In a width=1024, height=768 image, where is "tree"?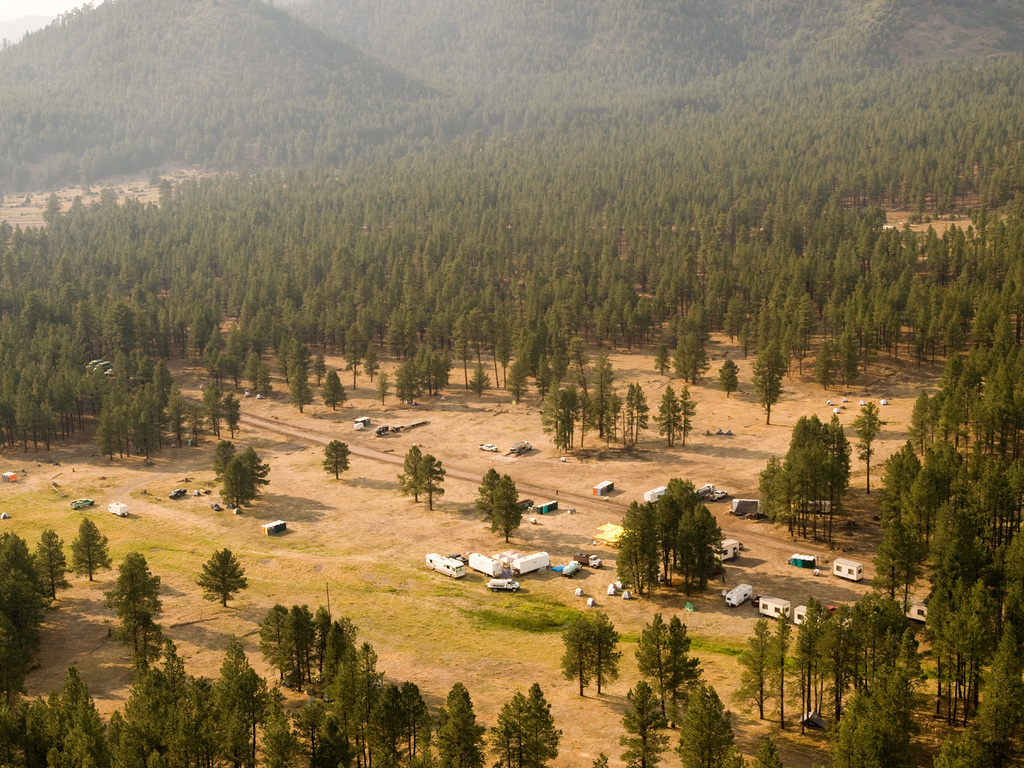
[left=31, top=527, right=63, bottom=605].
